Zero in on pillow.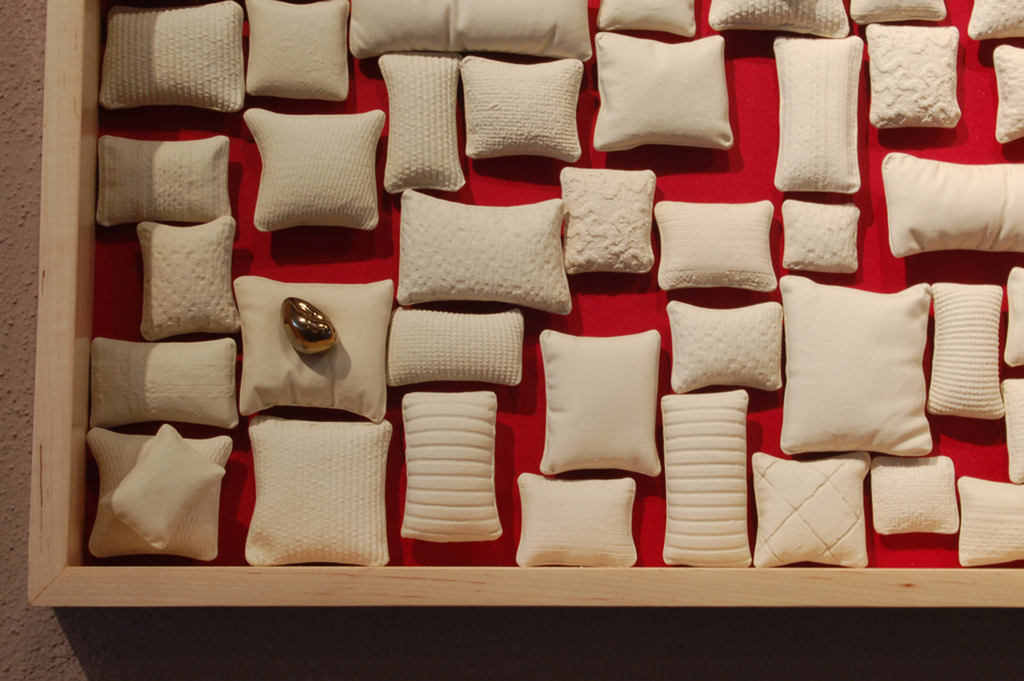
Zeroed in: (340,0,607,61).
